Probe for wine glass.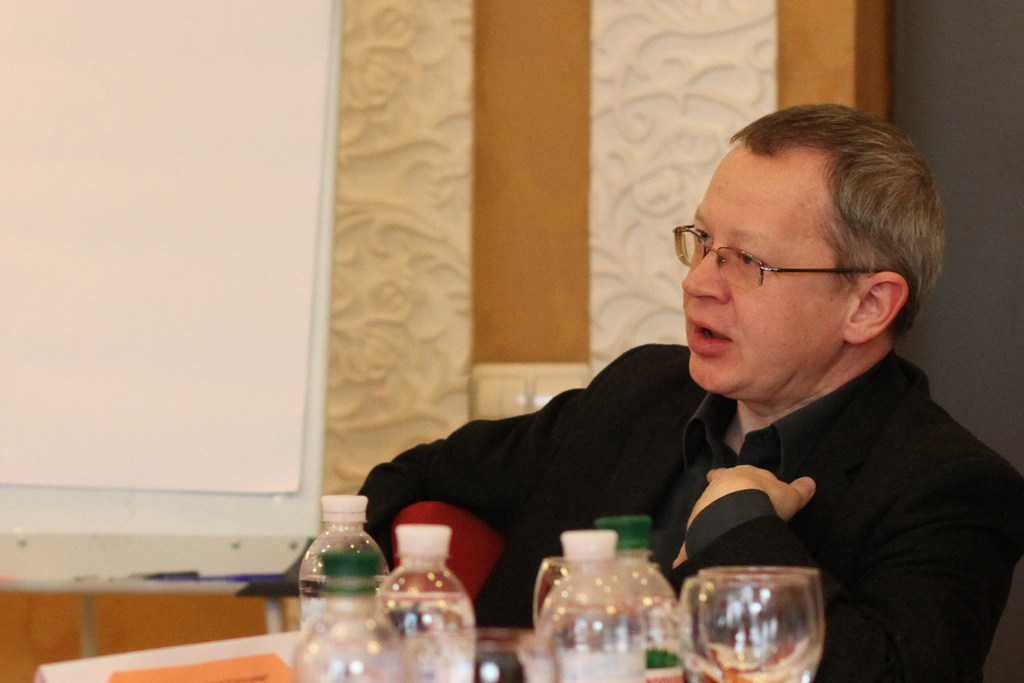
Probe result: 679, 570, 816, 682.
